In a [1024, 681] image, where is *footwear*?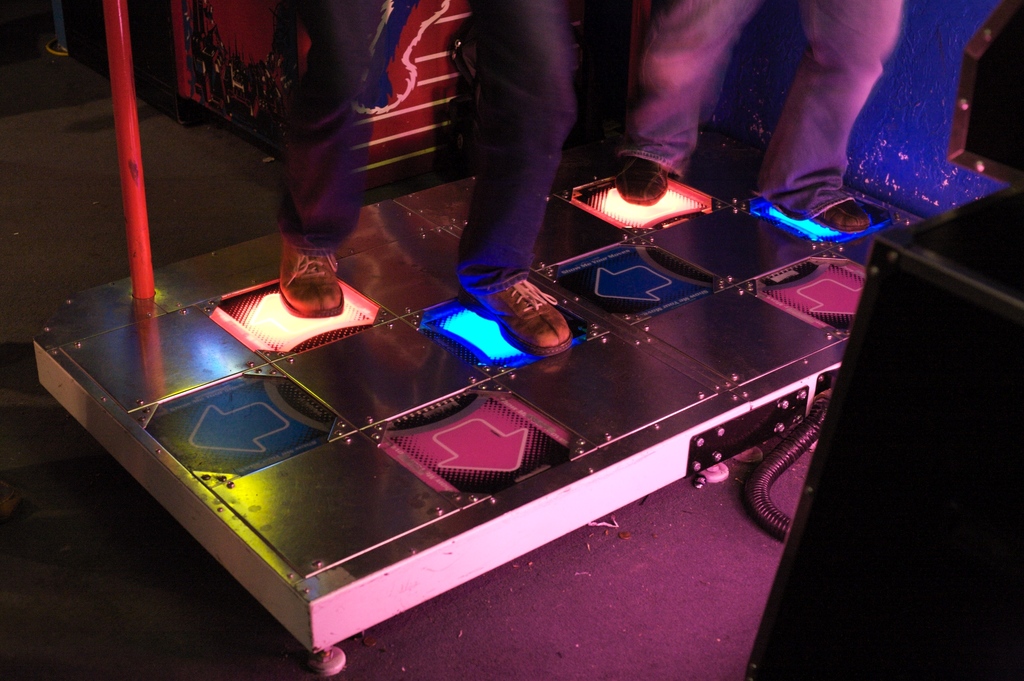
region(812, 201, 871, 233).
